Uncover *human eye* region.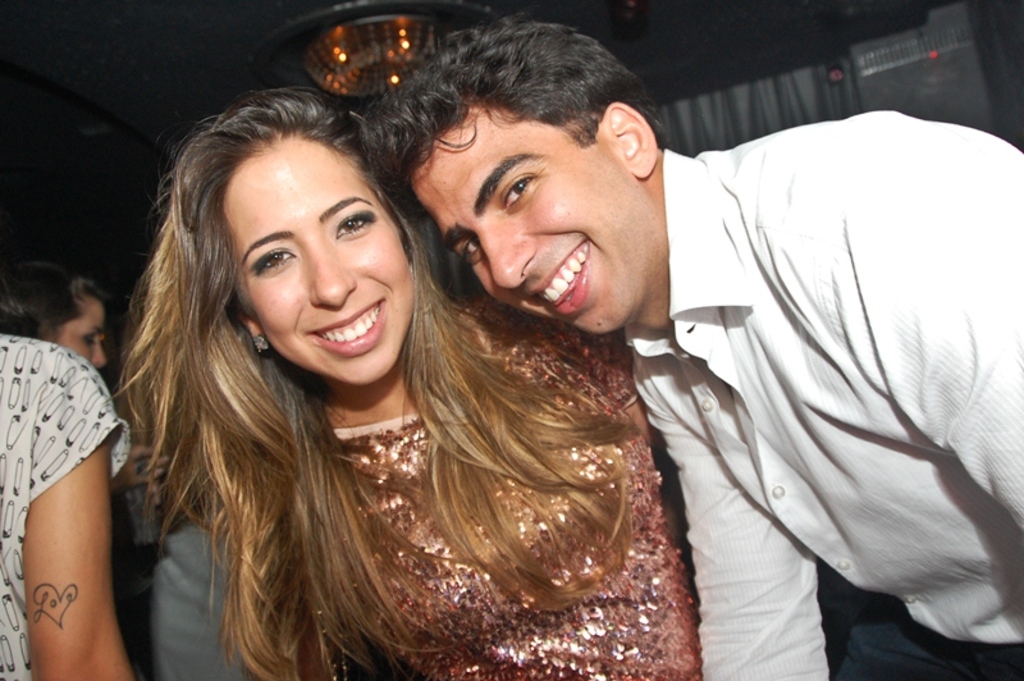
Uncovered: locate(457, 237, 481, 265).
